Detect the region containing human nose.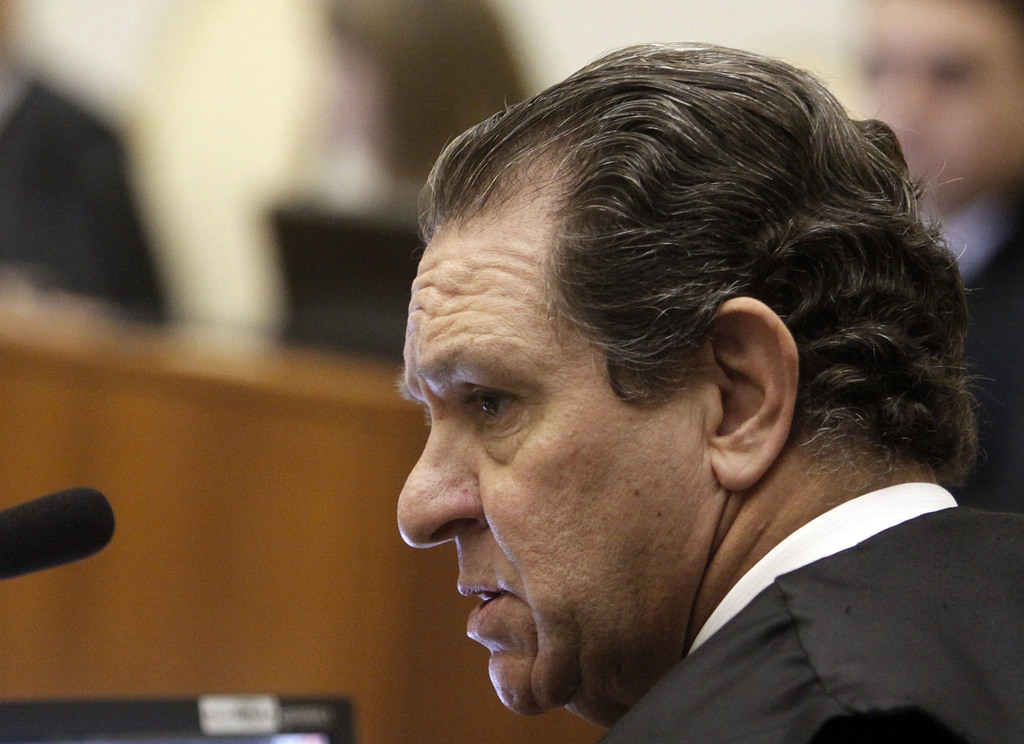
detection(391, 415, 492, 556).
